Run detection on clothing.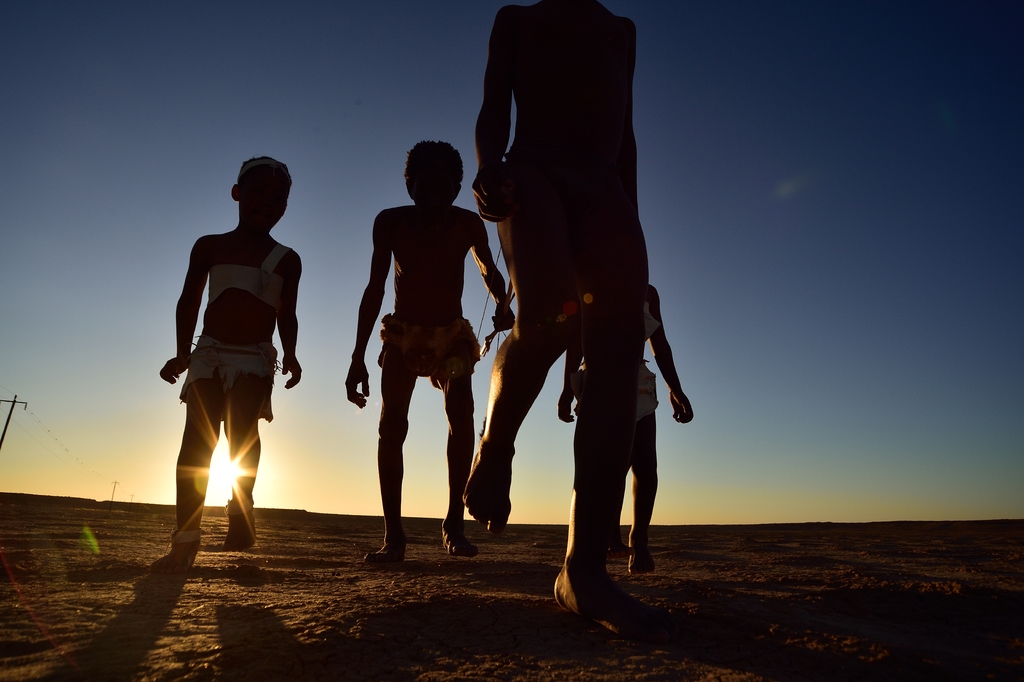
Result: [184, 233, 302, 433].
